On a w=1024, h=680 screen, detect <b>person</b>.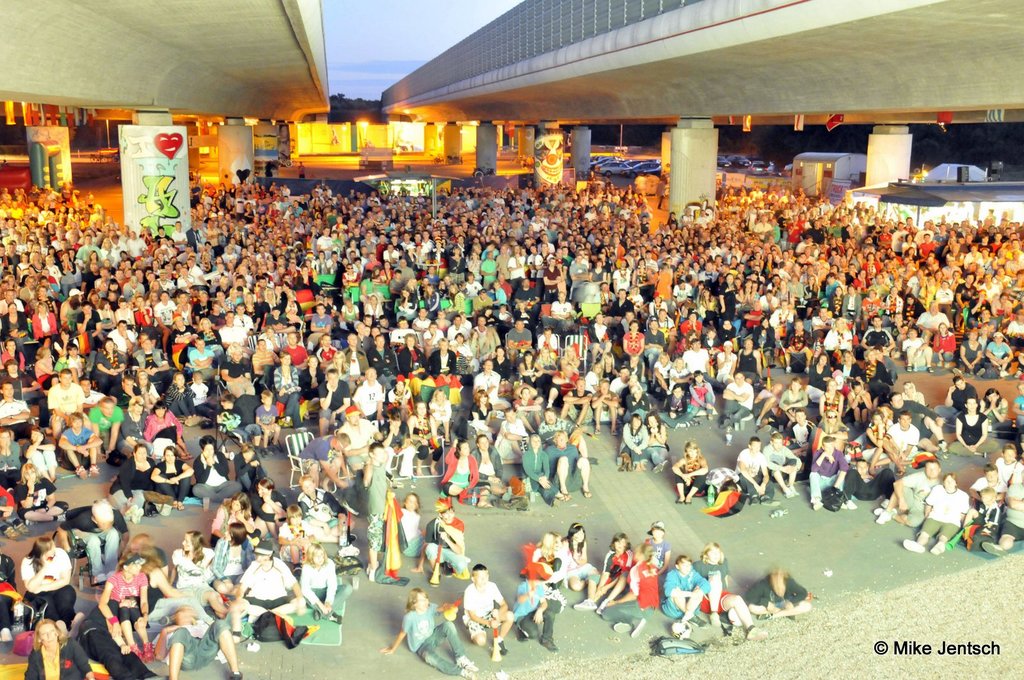
bbox=(275, 351, 301, 428).
